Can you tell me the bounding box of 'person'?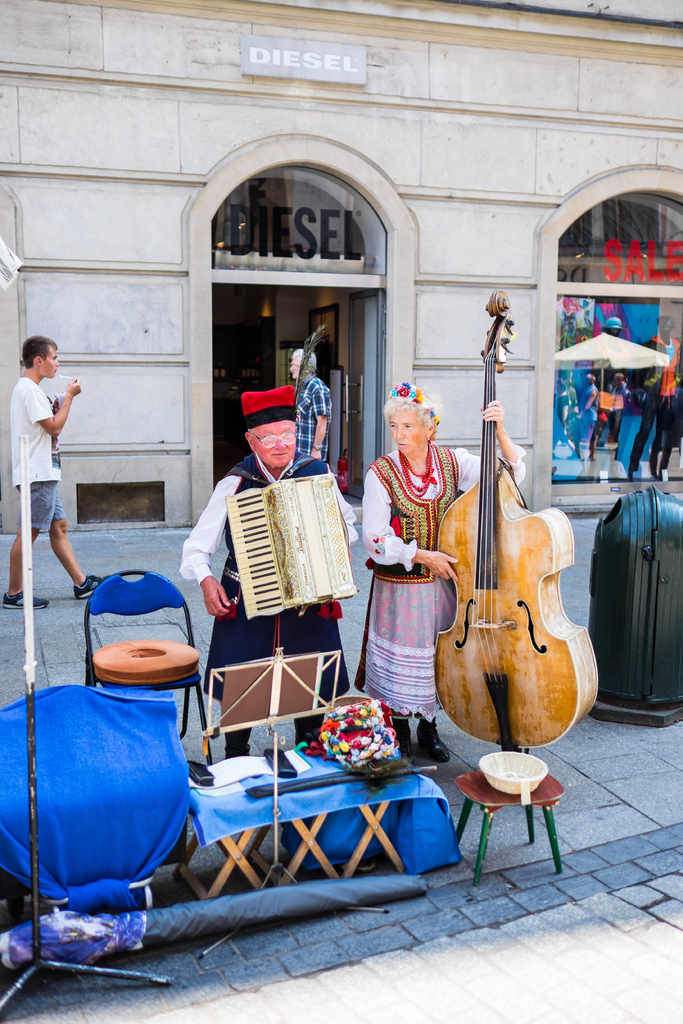
locate(629, 309, 682, 479).
